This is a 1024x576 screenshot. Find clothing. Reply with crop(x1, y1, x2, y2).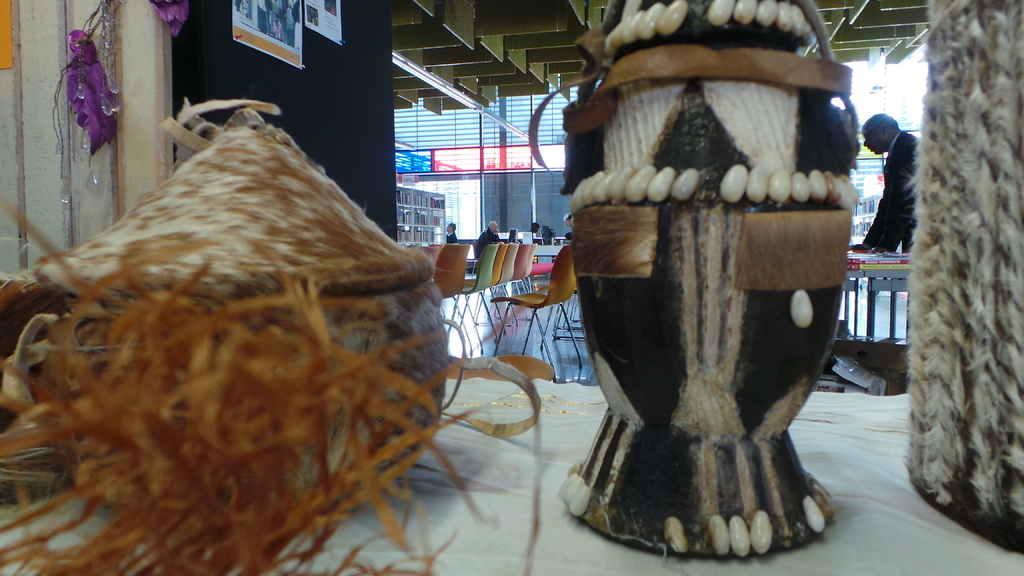
crop(262, 0, 276, 38).
